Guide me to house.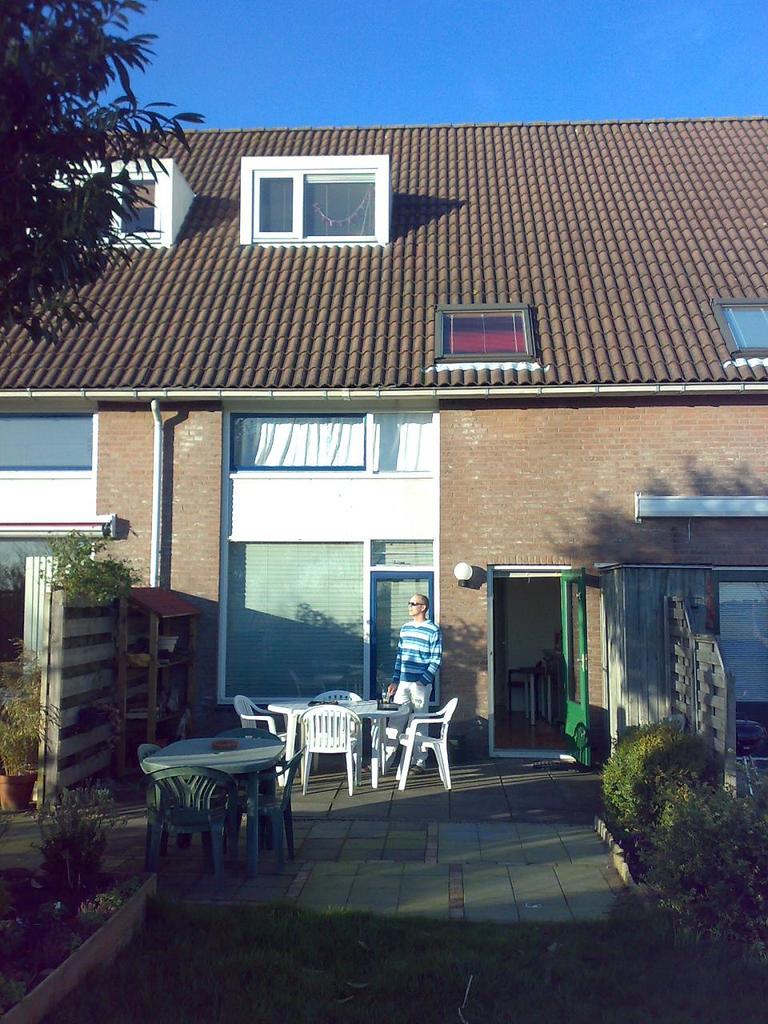
Guidance: (6,131,765,754).
